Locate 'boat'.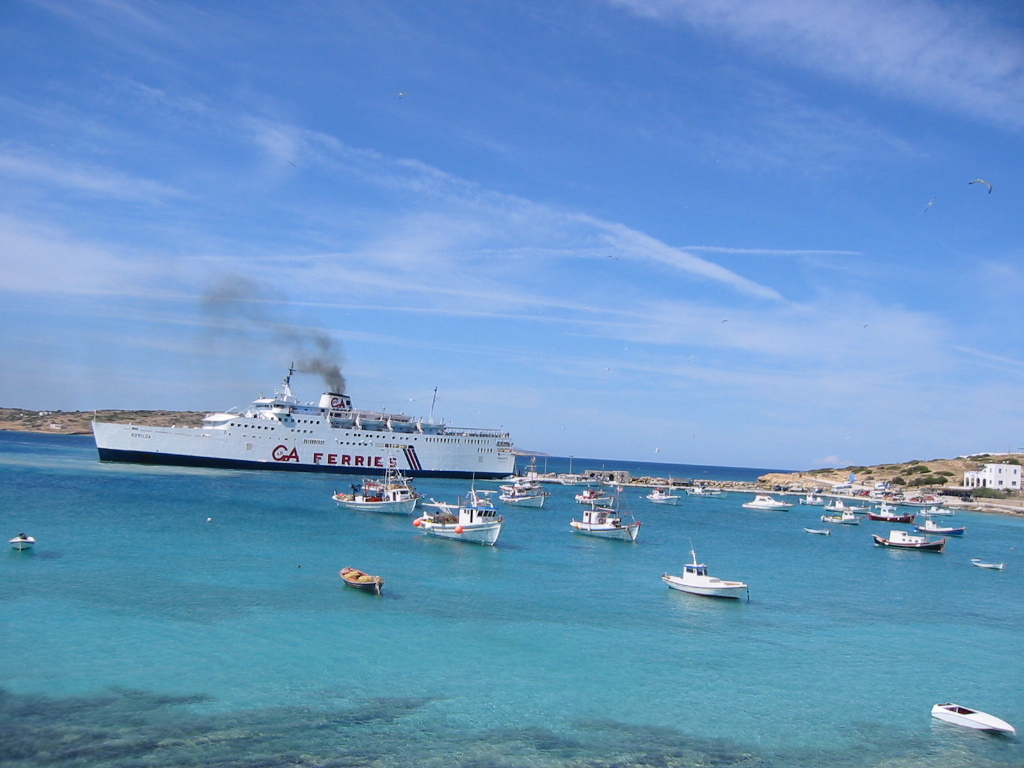
Bounding box: box=[910, 517, 967, 542].
